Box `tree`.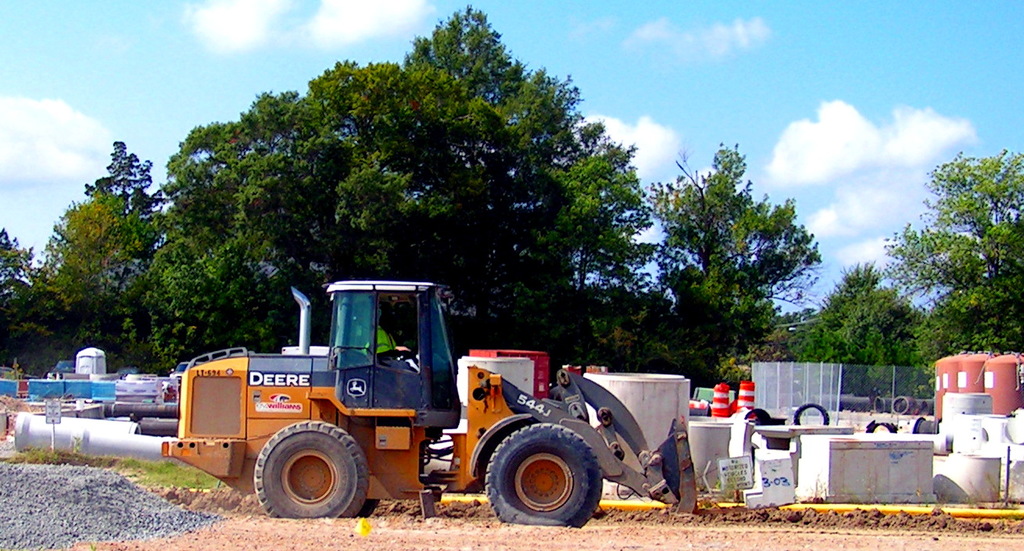
874:152:1023:399.
